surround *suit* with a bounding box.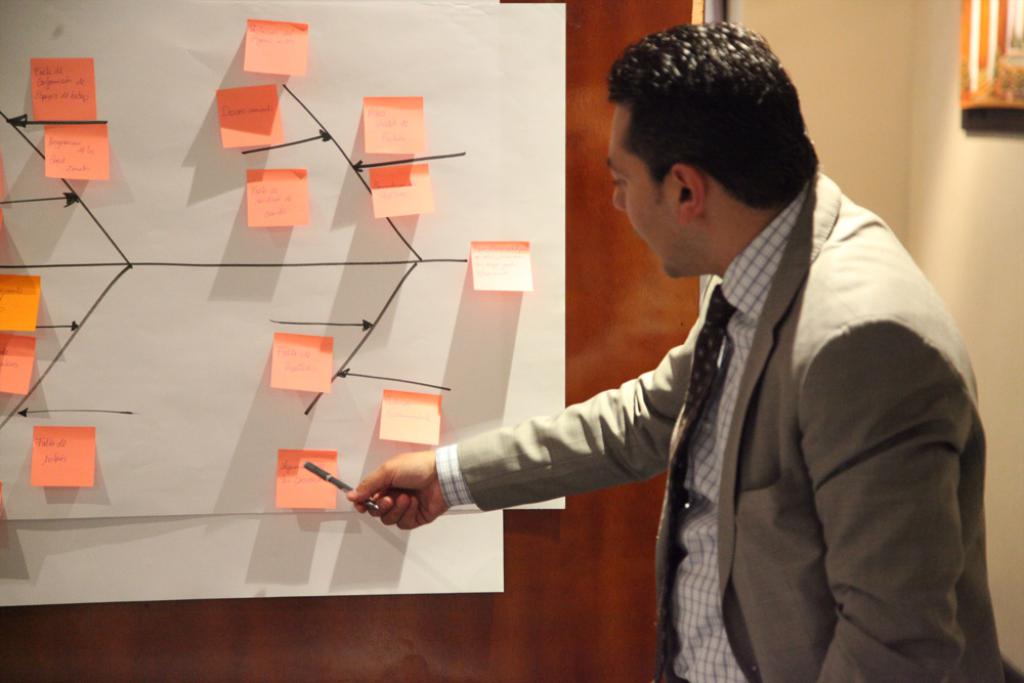
<region>456, 170, 1001, 682</region>.
